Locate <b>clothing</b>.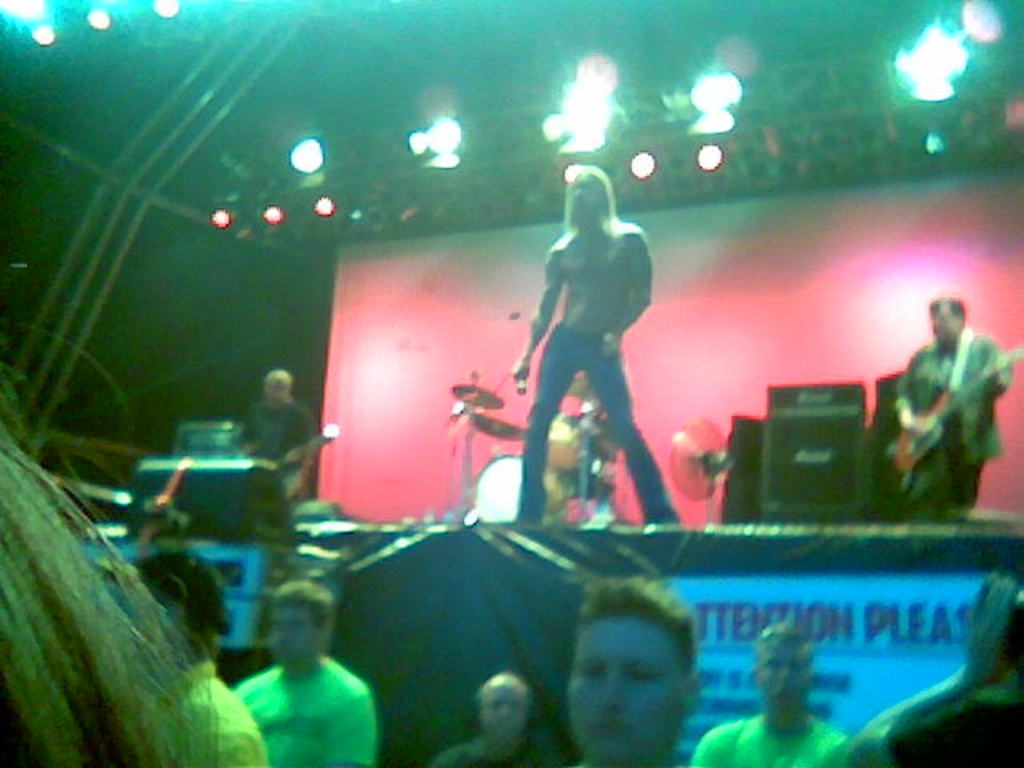
Bounding box: Rect(880, 672, 1022, 766).
